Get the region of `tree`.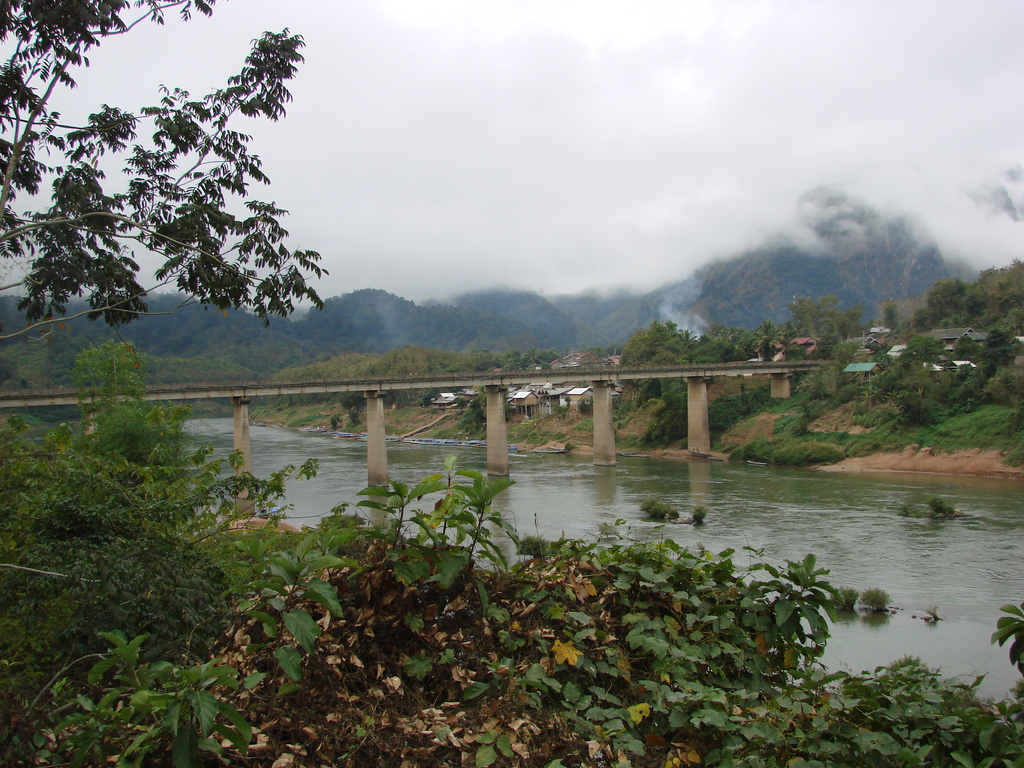
<bbox>32, 15, 327, 402</bbox>.
